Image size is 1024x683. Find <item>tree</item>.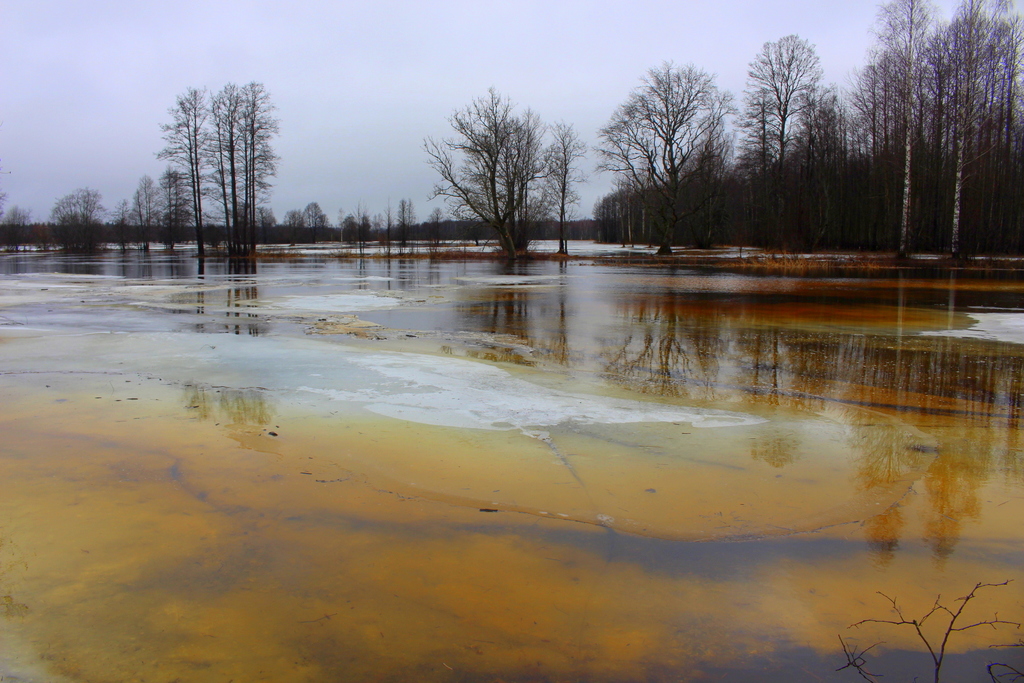
{"x1": 232, "y1": 74, "x2": 273, "y2": 245}.
